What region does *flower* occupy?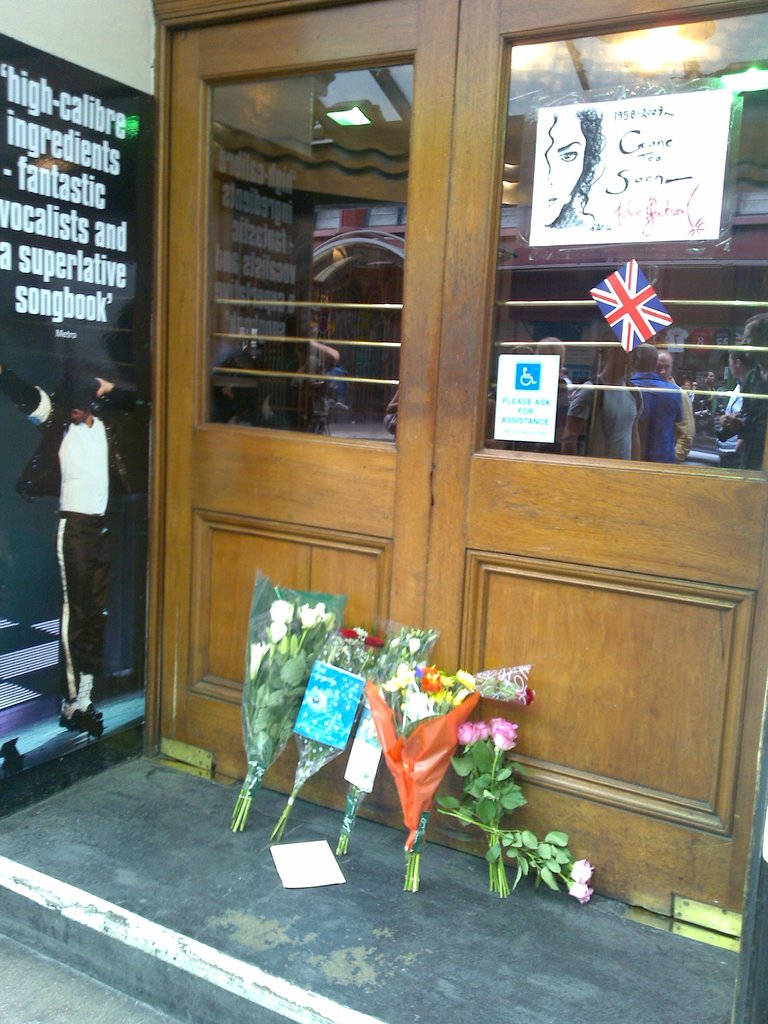
box=[566, 879, 594, 906].
